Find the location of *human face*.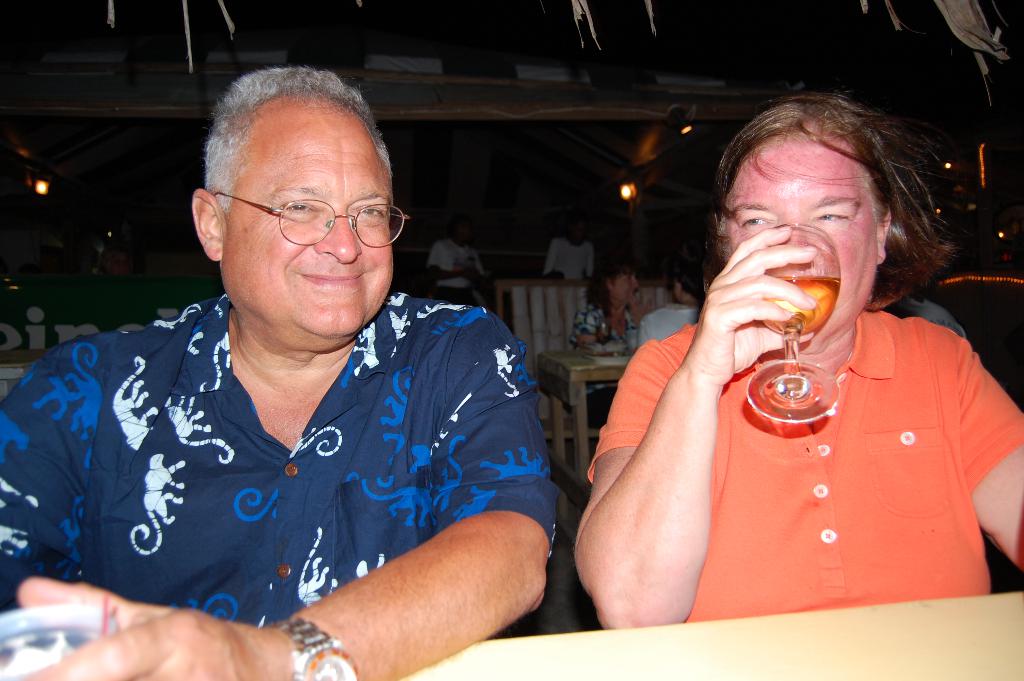
Location: [x1=218, y1=104, x2=396, y2=351].
